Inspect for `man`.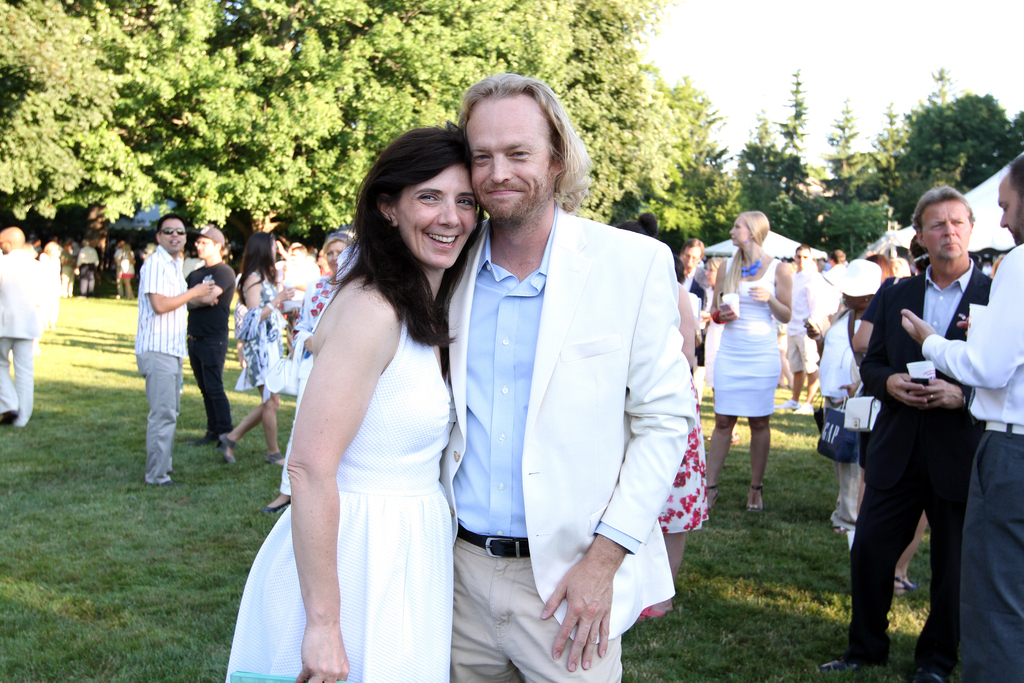
Inspection: x1=898 y1=151 x2=1023 y2=682.
